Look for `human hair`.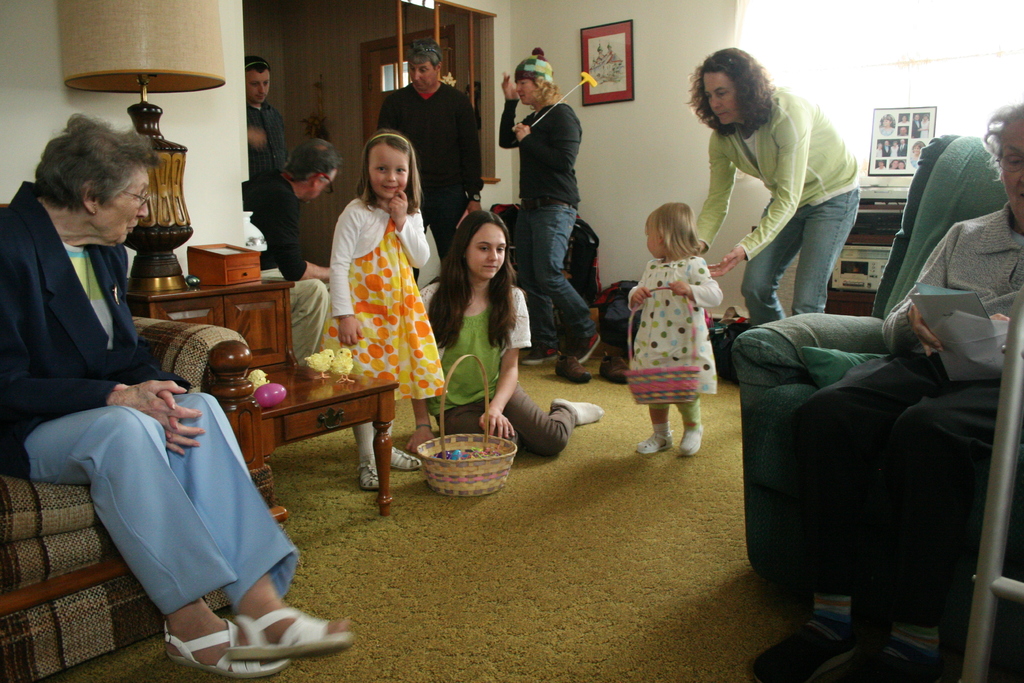
Found: 645:201:700:261.
